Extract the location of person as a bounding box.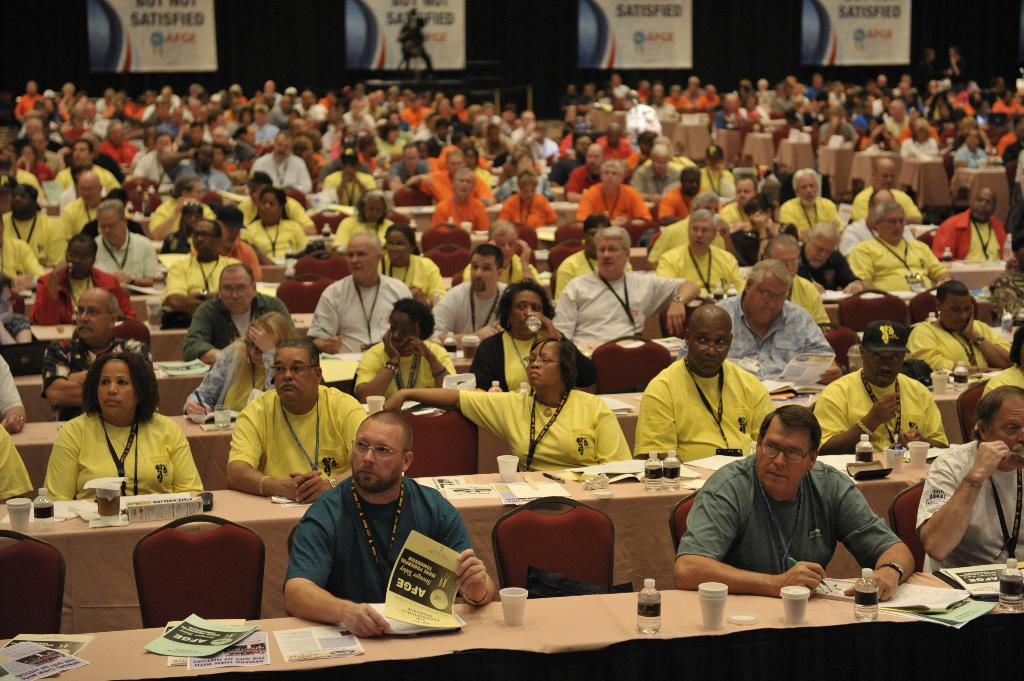
rect(280, 406, 500, 639).
